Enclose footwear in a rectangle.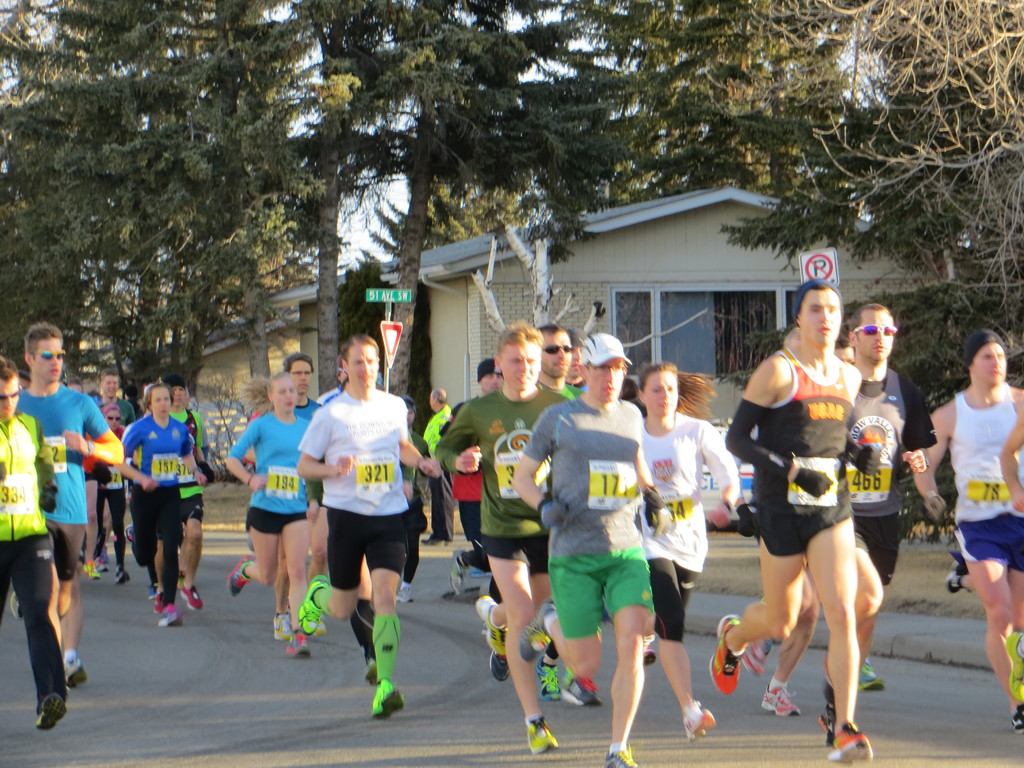
x1=154 y1=595 x2=168 y2=616.
